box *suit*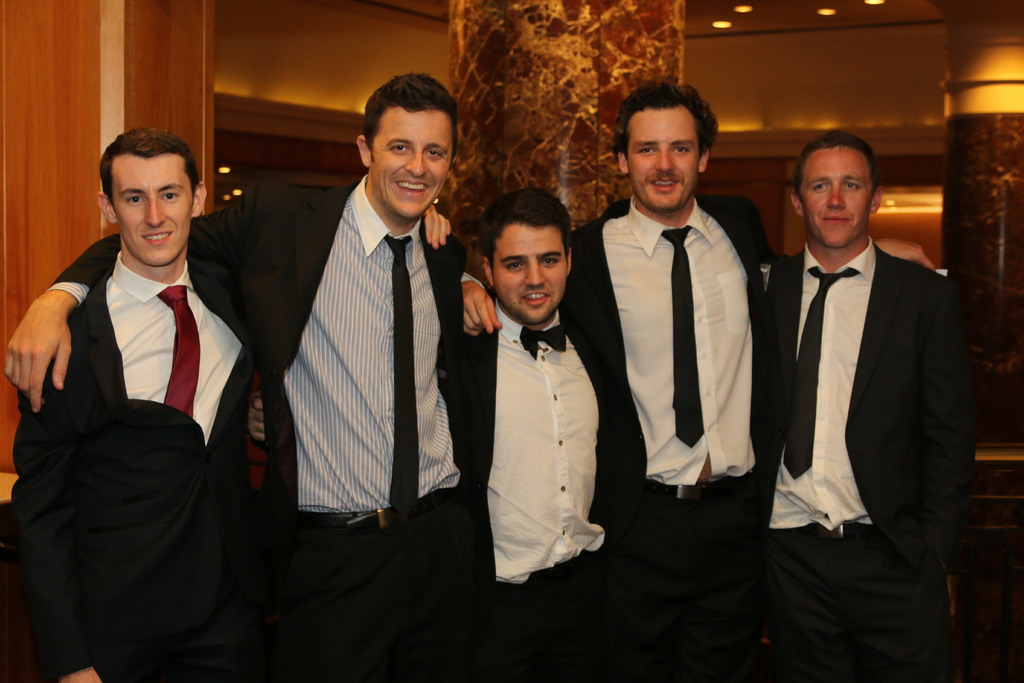
438/298/625/682
